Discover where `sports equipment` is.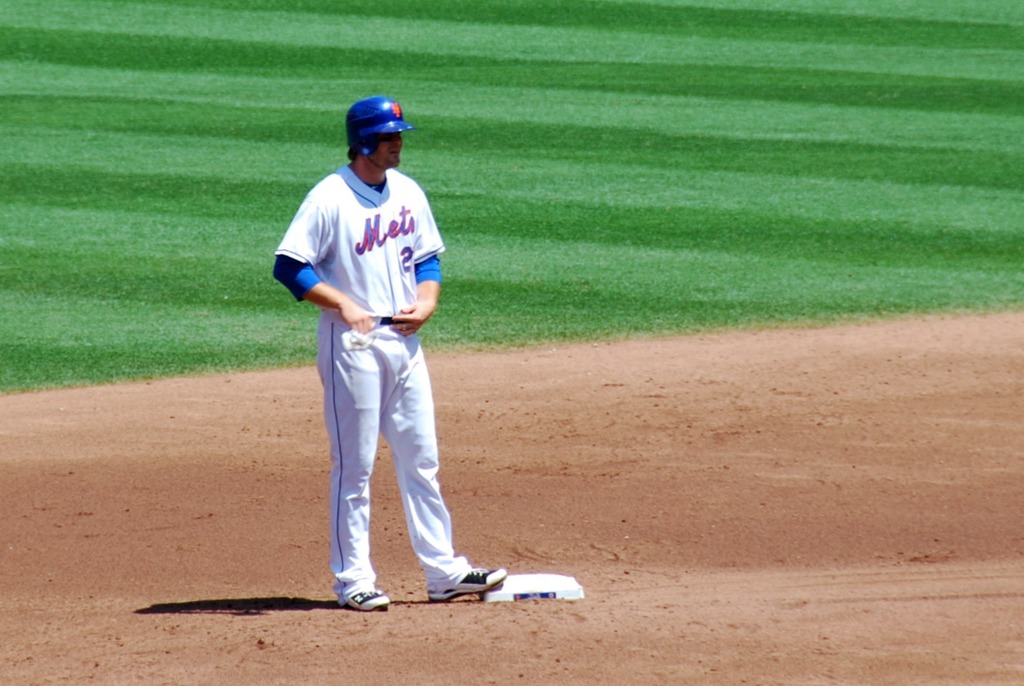
Discovered at x1=343 y1=97 x2=413 y2=150.
